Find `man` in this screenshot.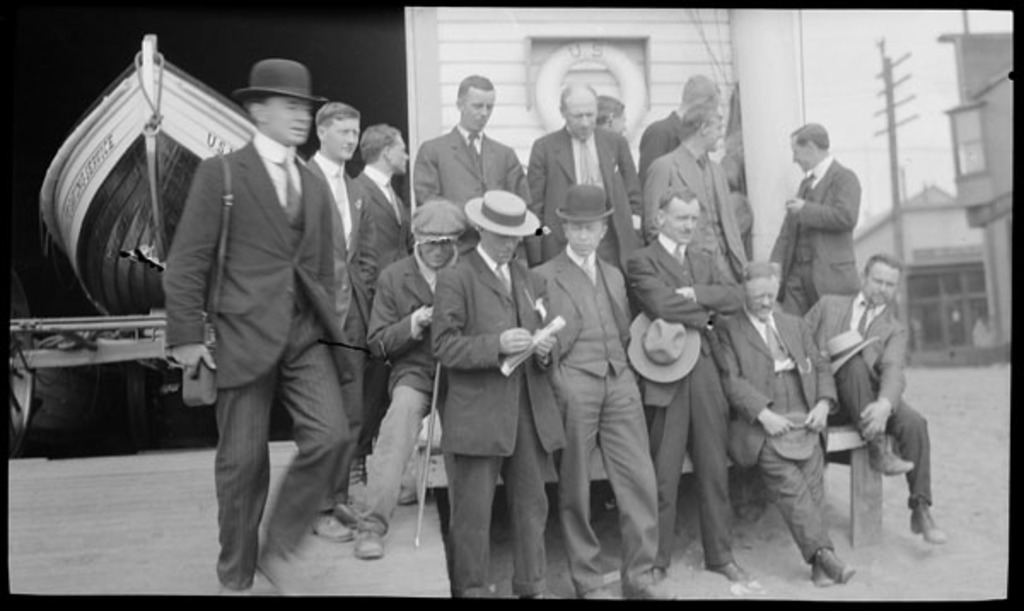
The bounding box for `man` is 362, 189, 481, 562.
